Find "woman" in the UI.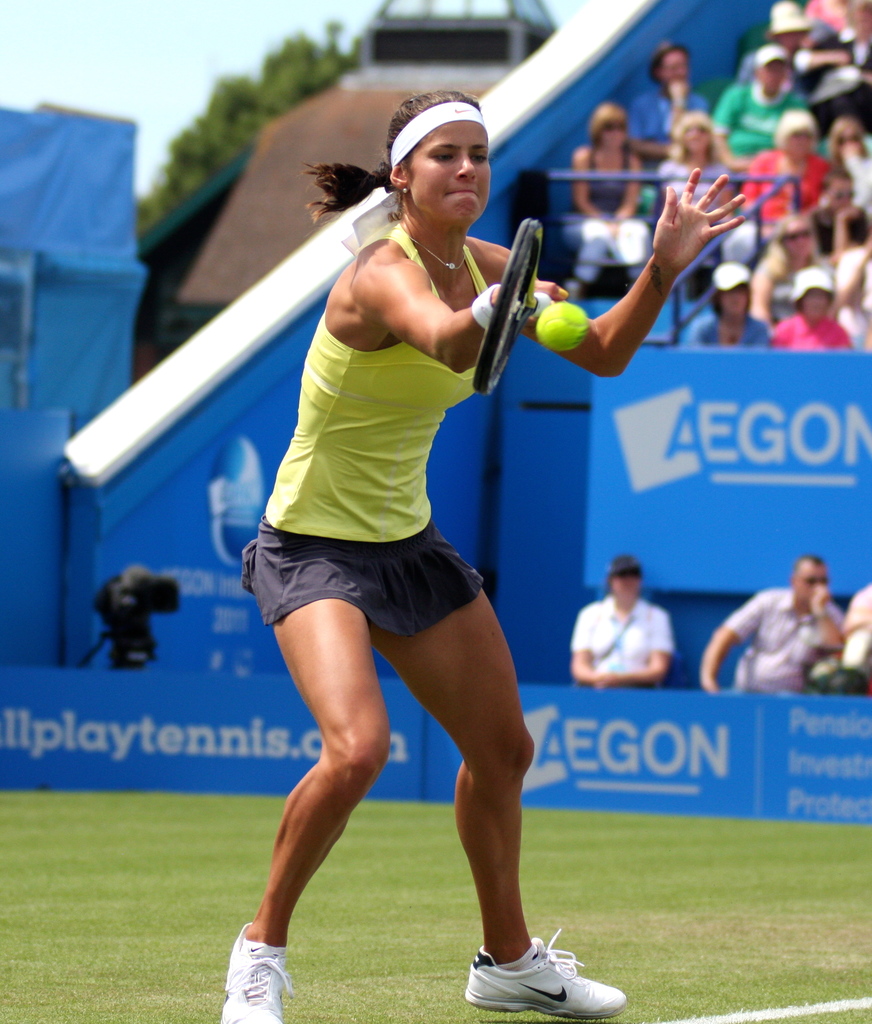
UI element at [218, 88, 748, 1023].
